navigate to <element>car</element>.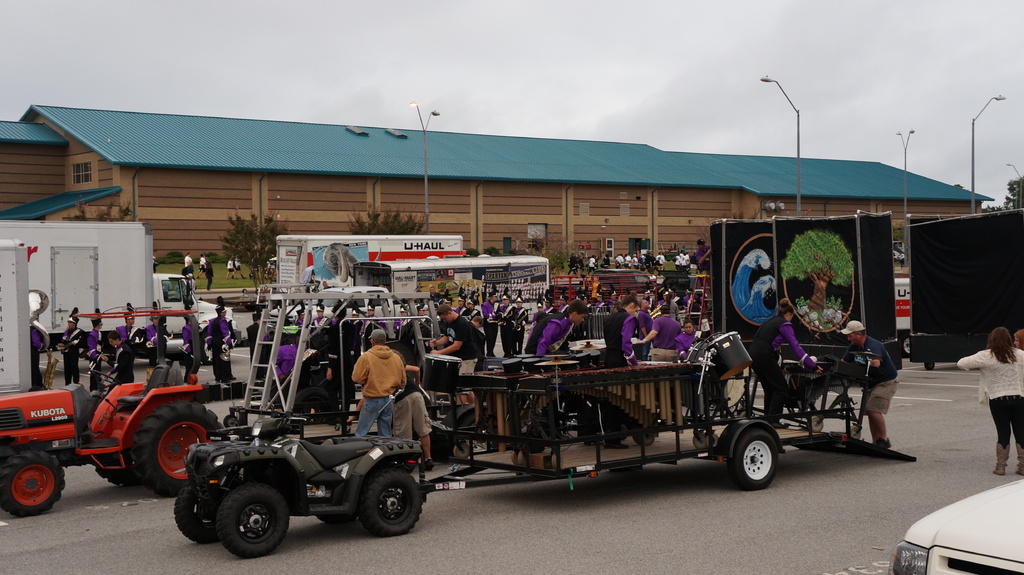
Navigation target: x1=915 y1=482 x2=1023 y2=553.
